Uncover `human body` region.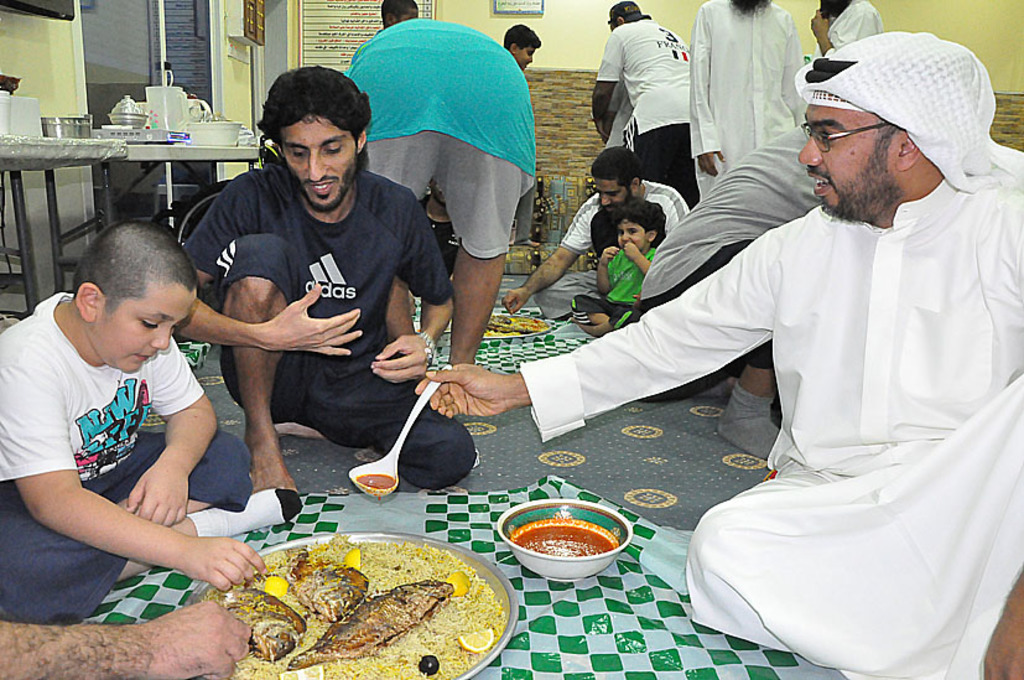
Uncovered: pyautogui.locateOnScreen(686, 0, 804, 197).
